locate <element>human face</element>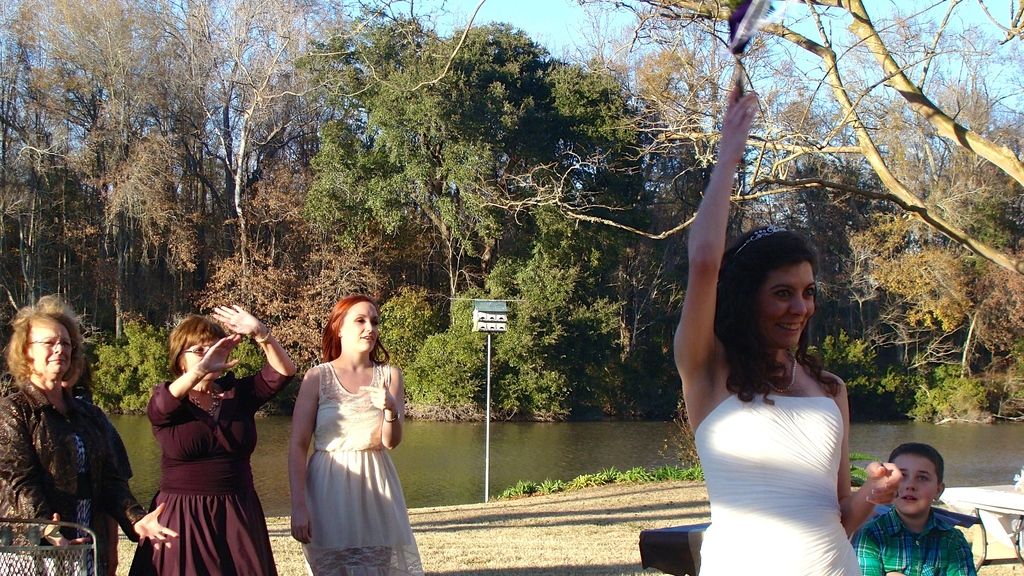
[27, 320, 70, 377]
